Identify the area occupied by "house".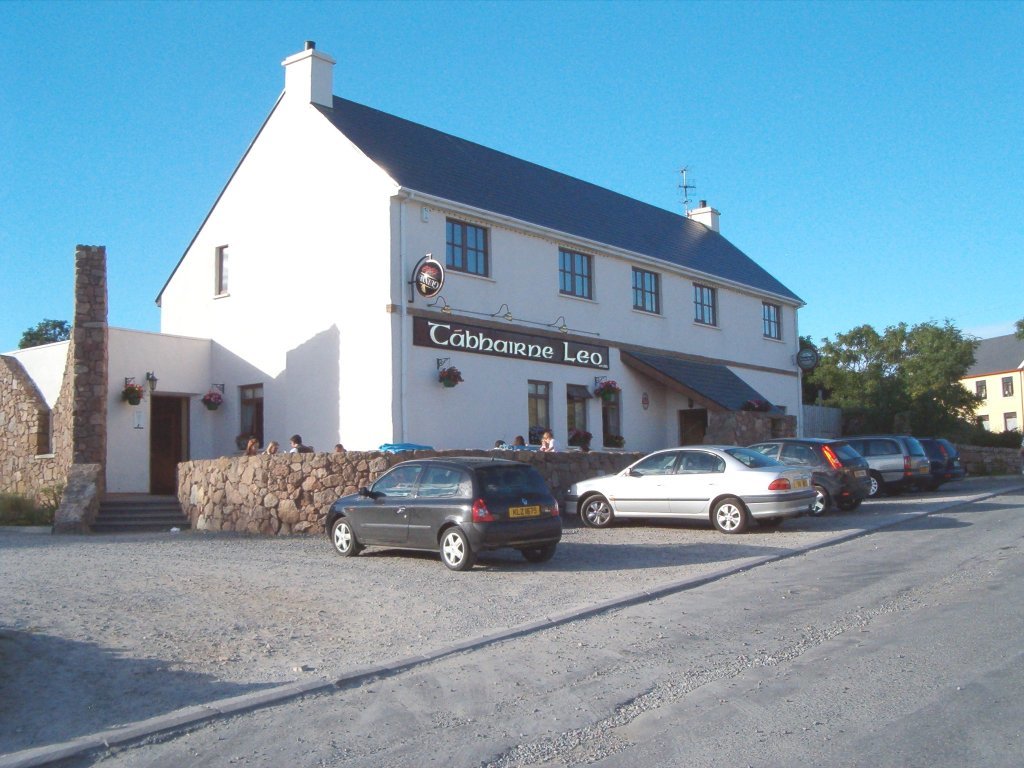
Area: [2,37,805,495].
